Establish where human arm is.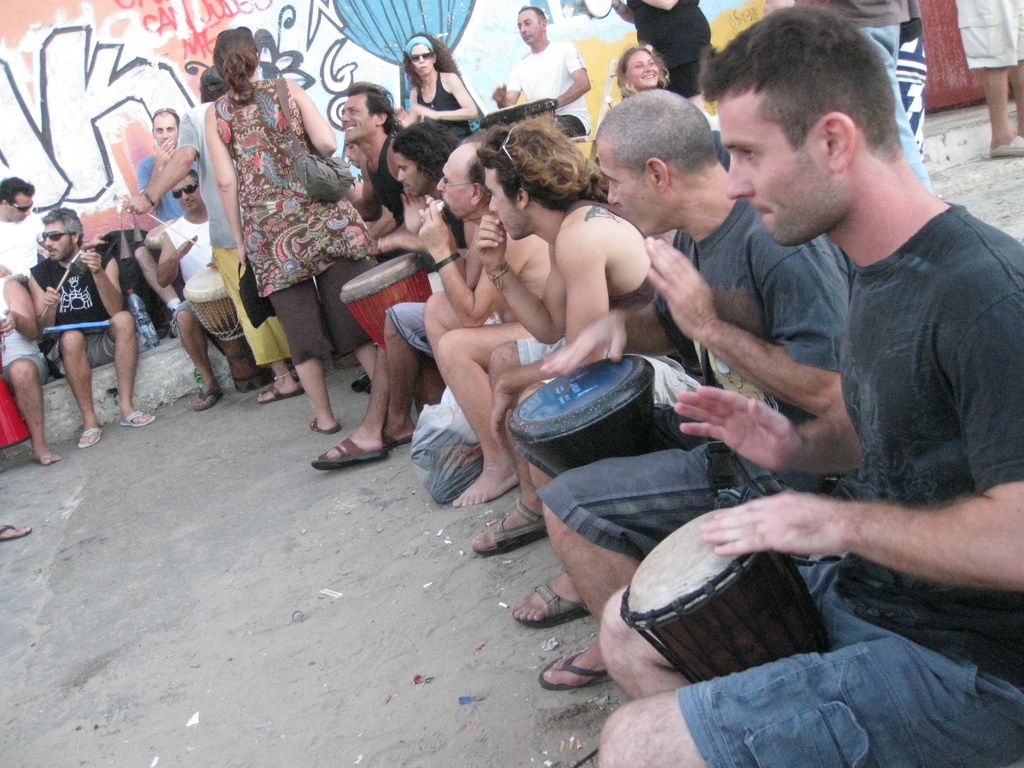
Established at {"x1": 623, "y1": 0, "x2": 697, "y2": 21}.
